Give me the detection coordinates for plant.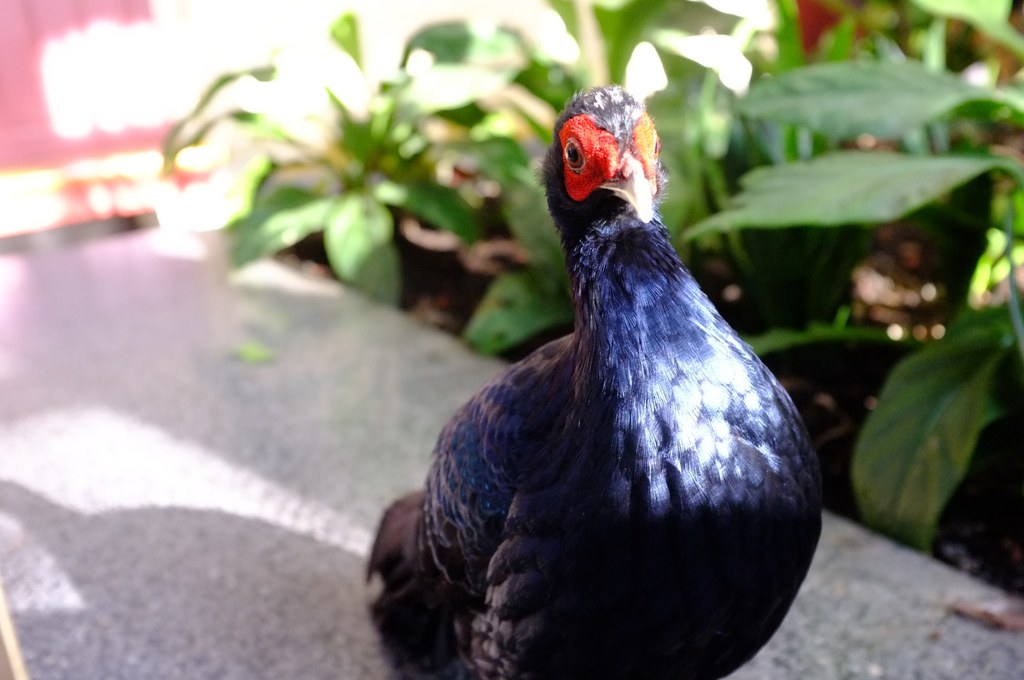
145 0 512 324.
